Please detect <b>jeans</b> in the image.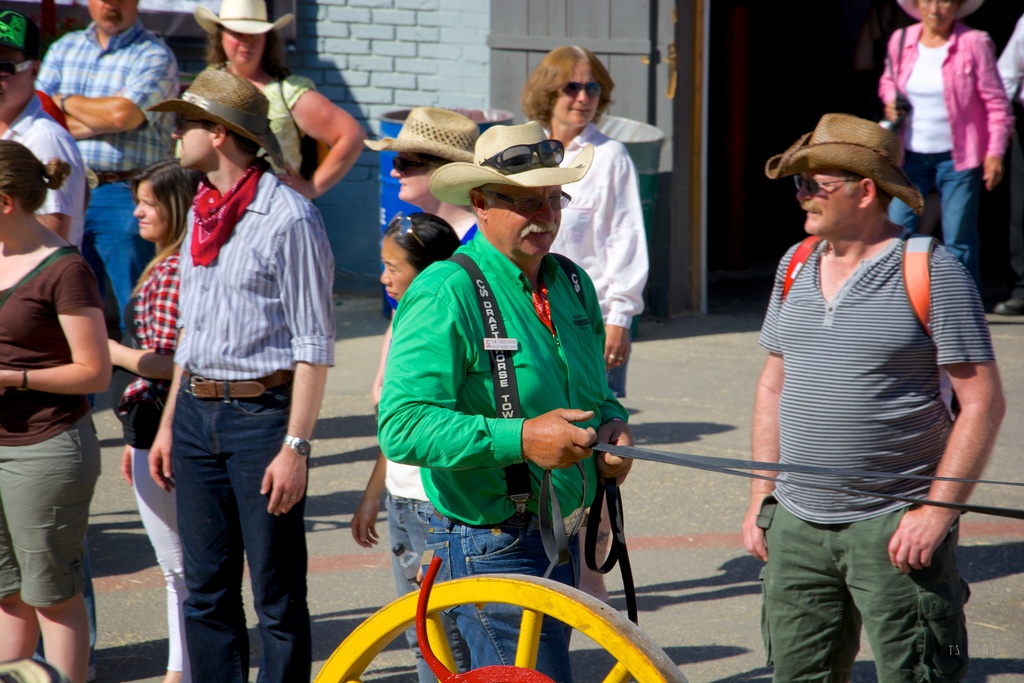
<region>383, 500, 433, 682</region>.
